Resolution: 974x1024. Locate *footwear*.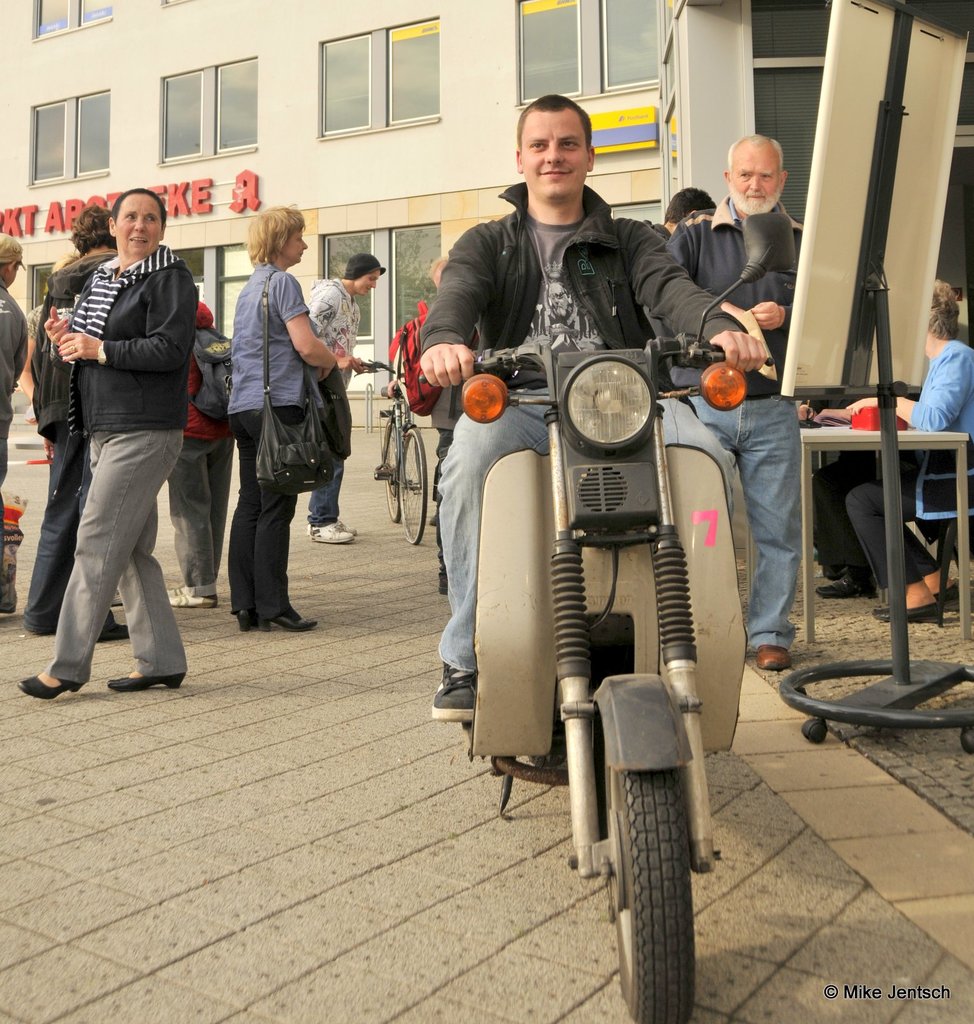
[870, 597, 945, 625].
